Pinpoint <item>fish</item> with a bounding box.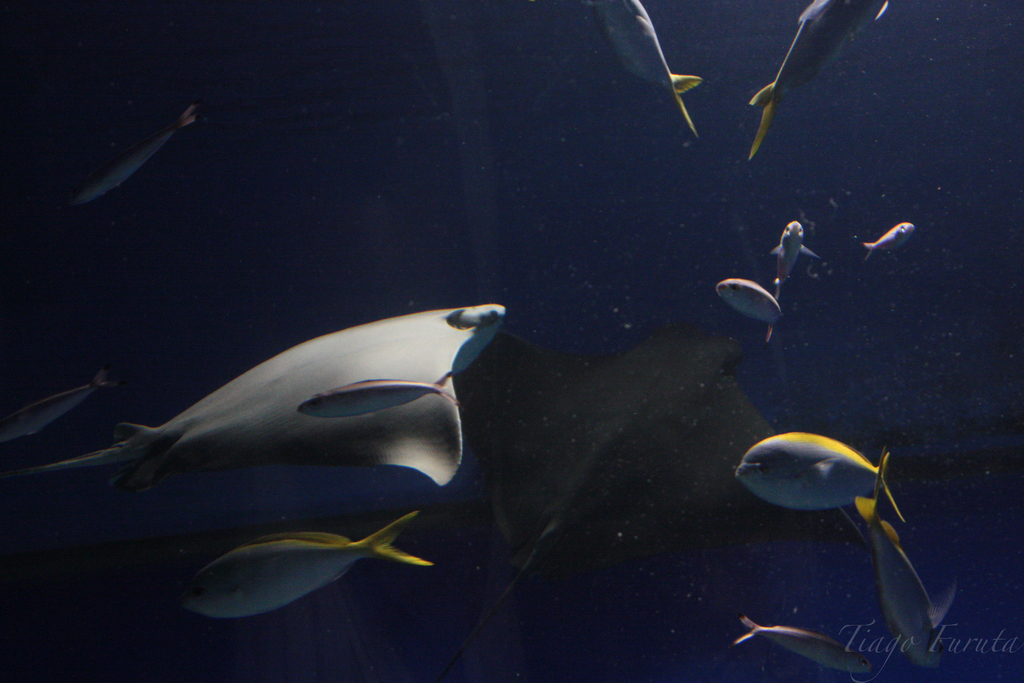
<region>67, 104, 196, 204</region>.
